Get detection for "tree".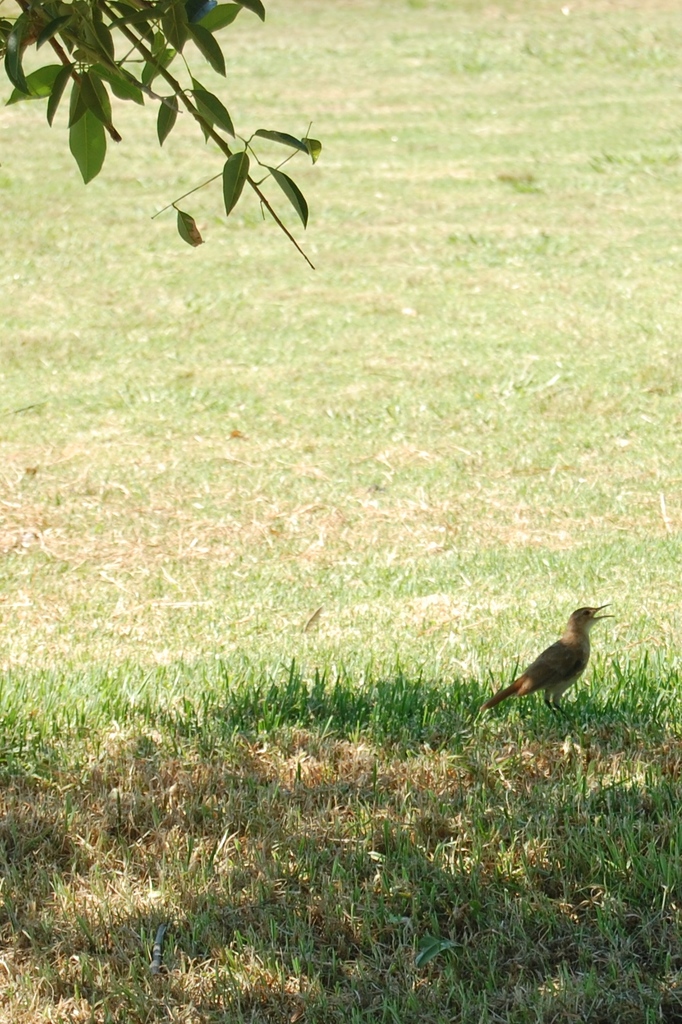
Detection: x1=0 y1=0 x2=331 y2=282.
